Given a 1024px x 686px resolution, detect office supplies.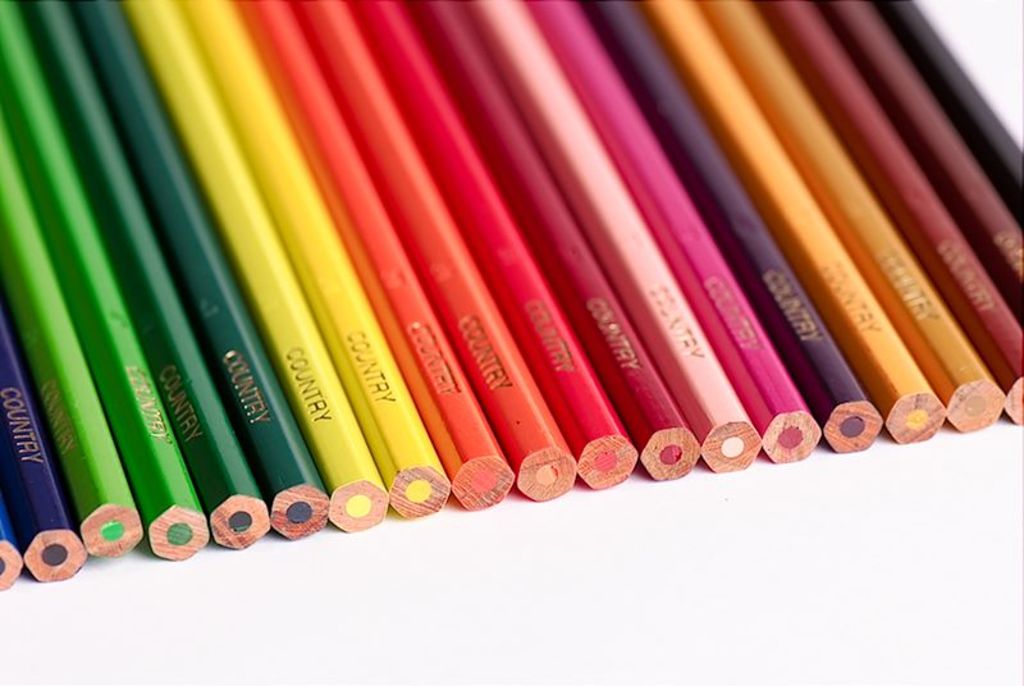
bbox=(480, 0, 756, 474).
